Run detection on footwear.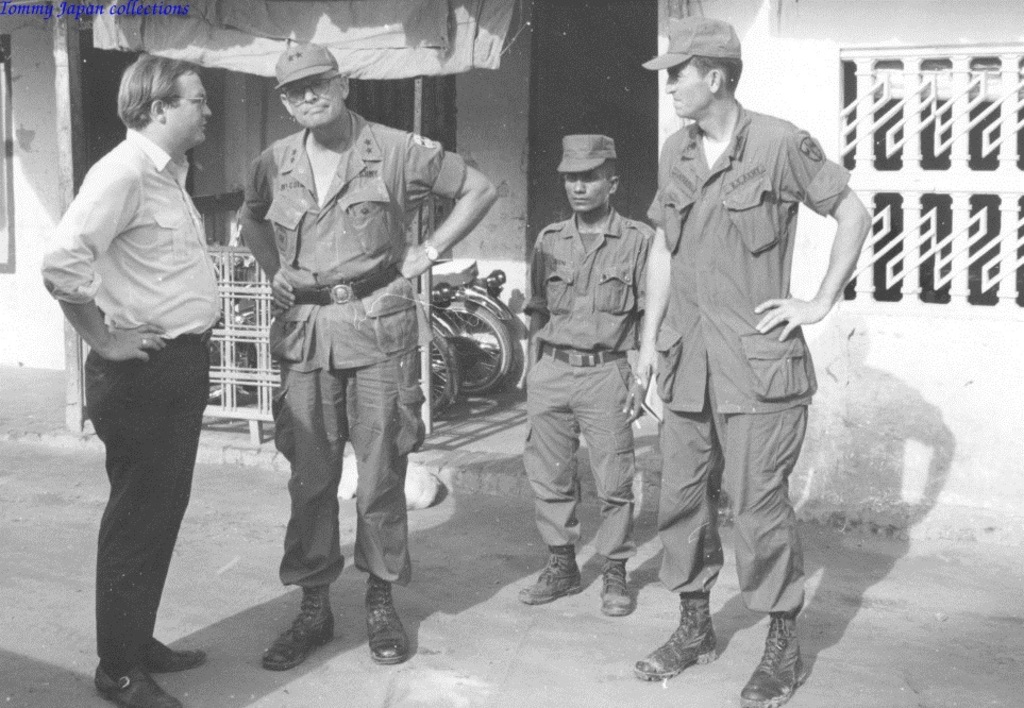
Result: box(146, 634, 206, 671).
